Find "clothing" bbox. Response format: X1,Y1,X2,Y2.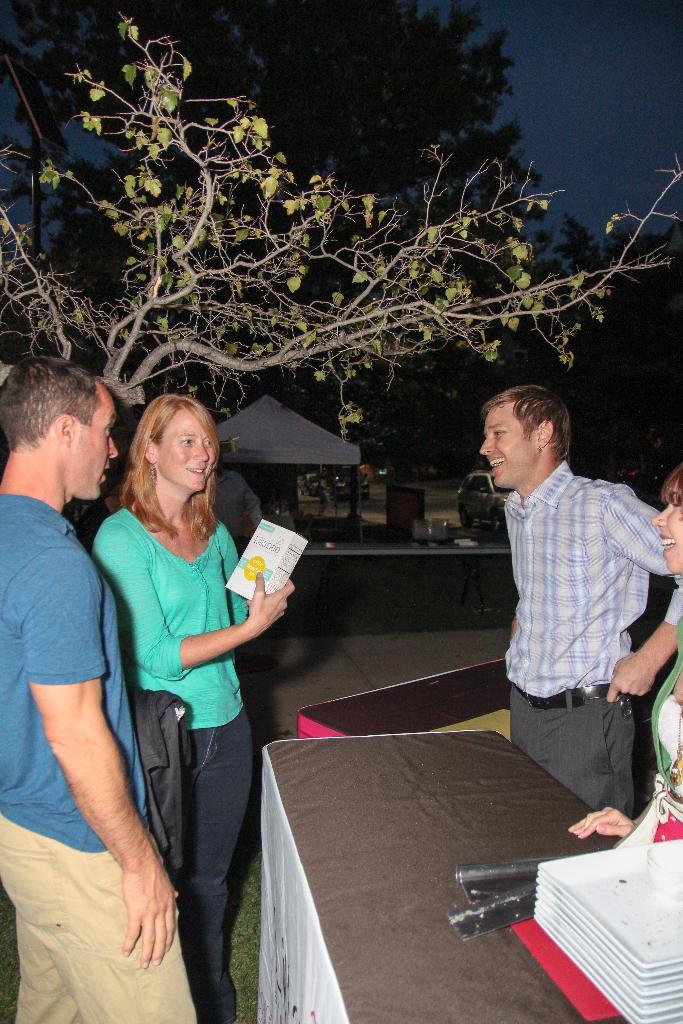
502,462,682,823.
